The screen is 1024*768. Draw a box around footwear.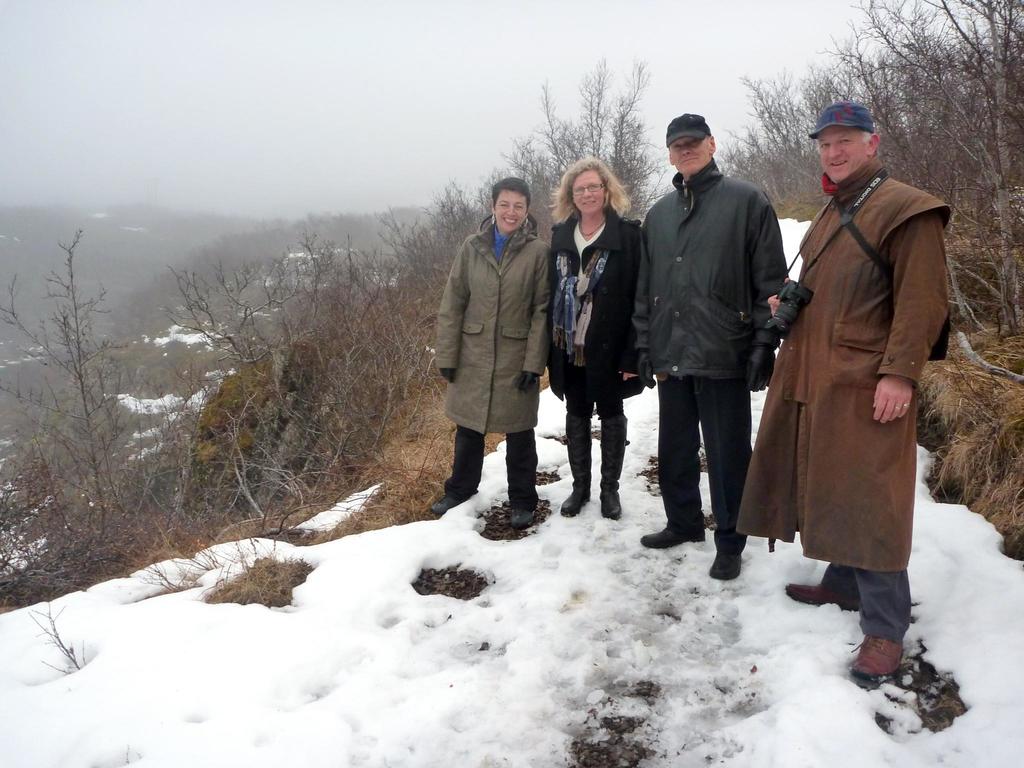
<region>428, 497, 467, 518</region>.
